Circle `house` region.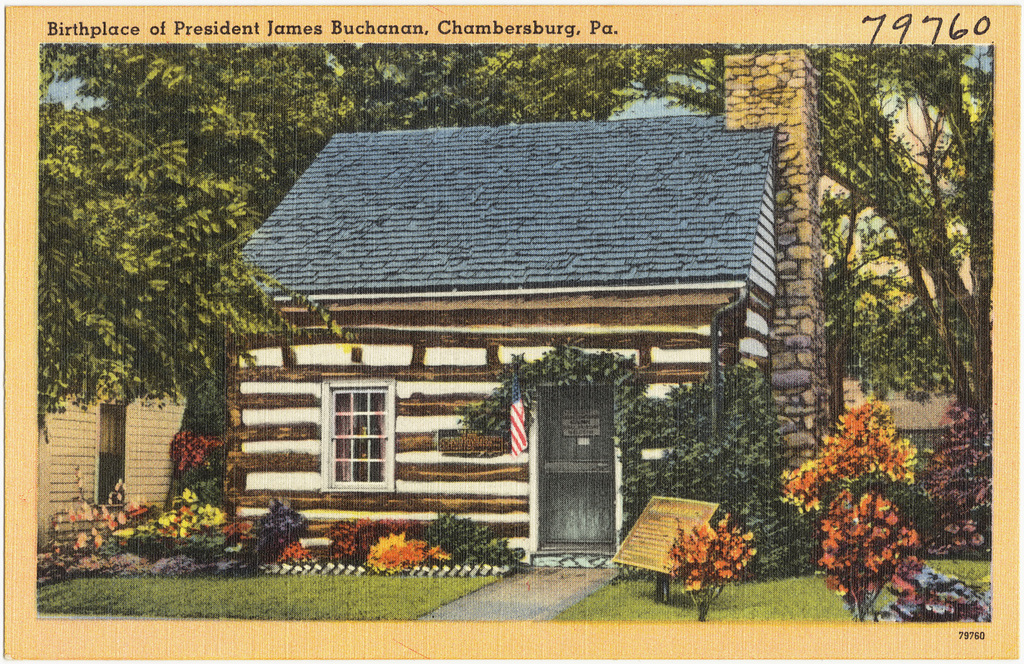
Region: rect(37, 380, 196, 568).
